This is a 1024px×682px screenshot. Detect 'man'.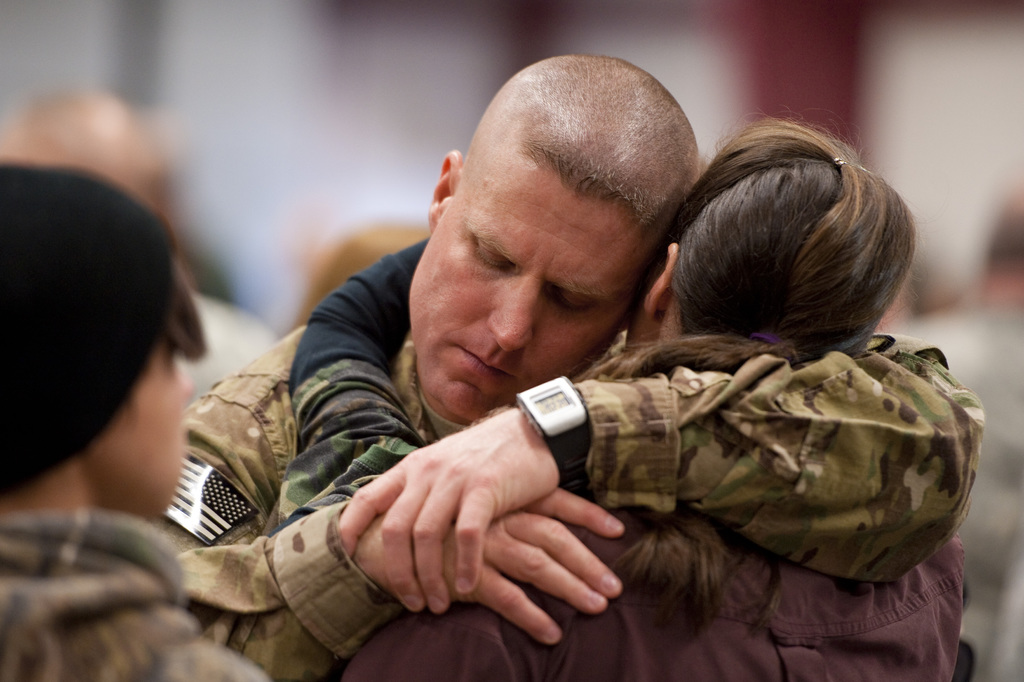
<box>164,86,893,665</box>.
